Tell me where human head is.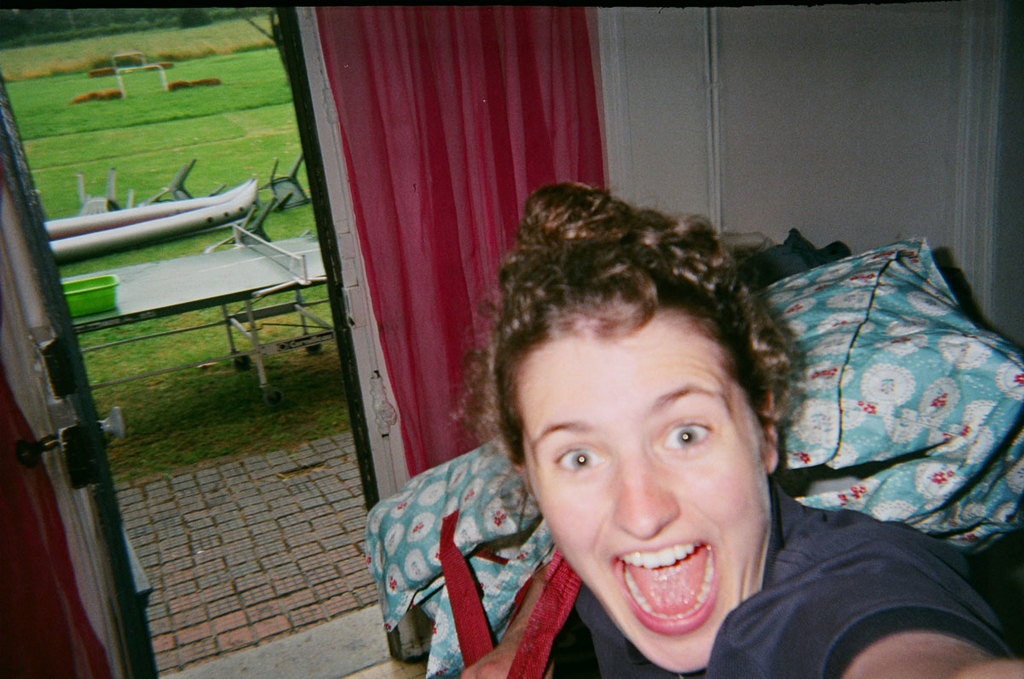
human head is at box(496, 195, 790, 603).
